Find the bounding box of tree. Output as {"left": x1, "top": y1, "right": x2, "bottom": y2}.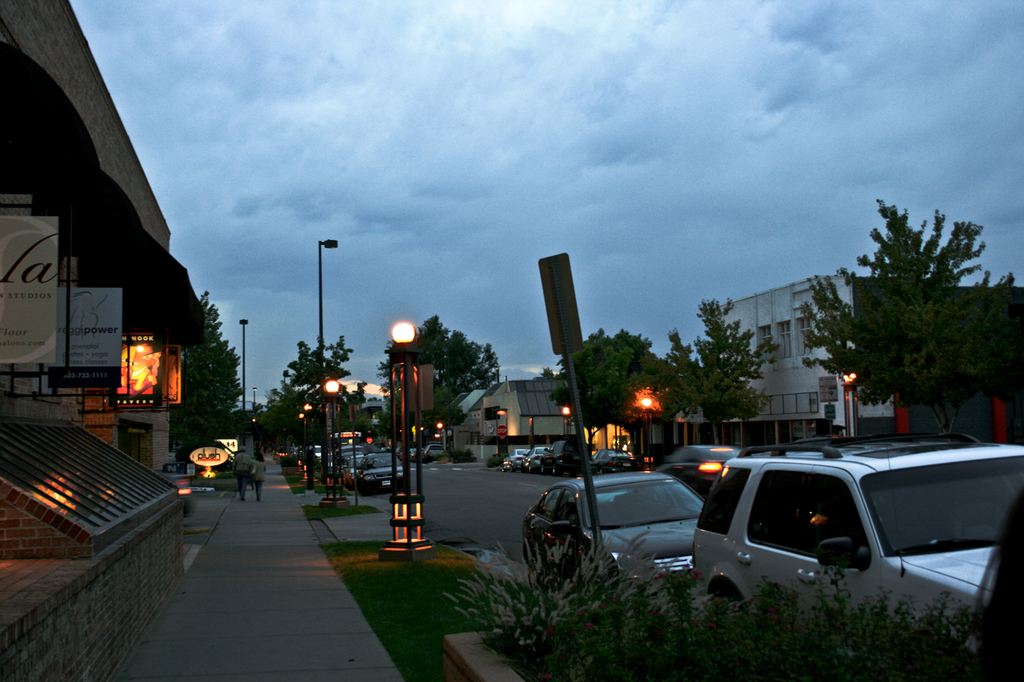
{"left": 374, "top": 312, "right": 514, "bottom": 451}.
